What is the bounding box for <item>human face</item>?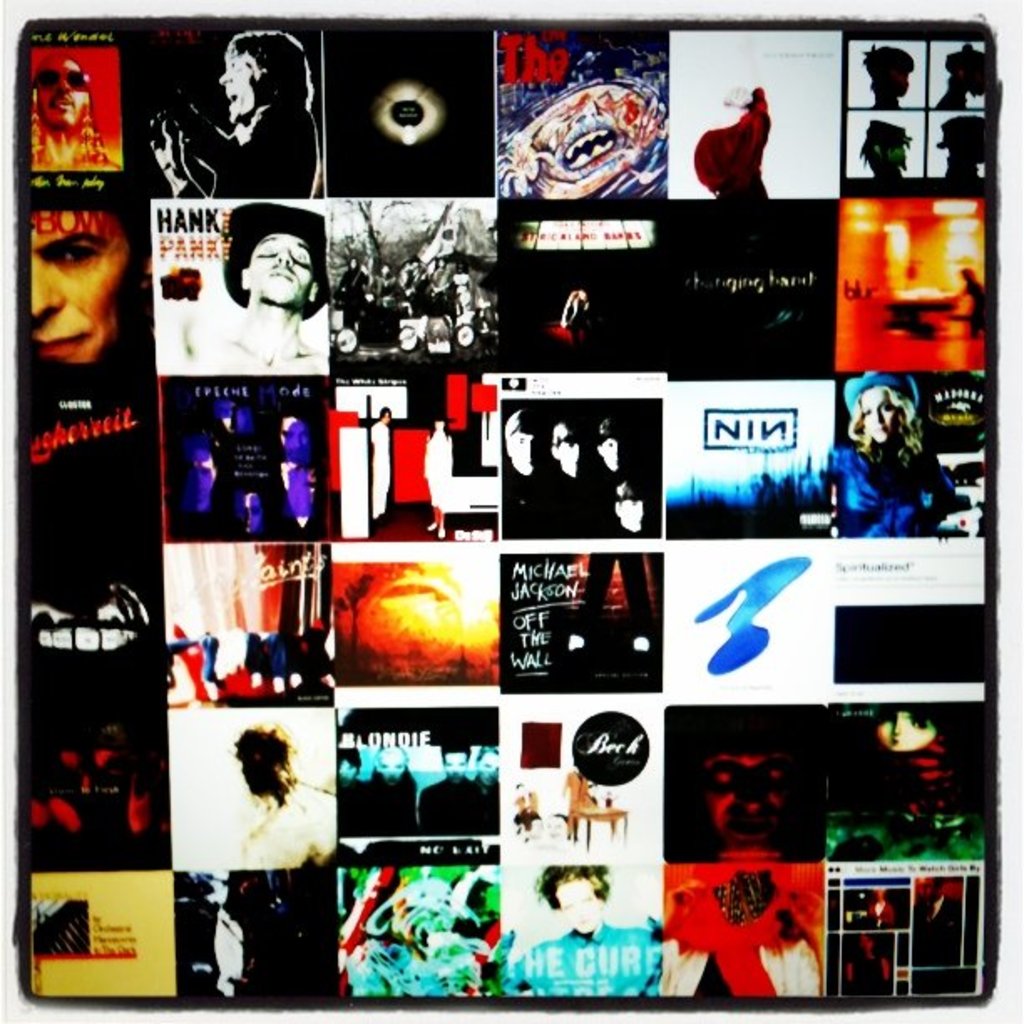
621, 499, 643, 530.
